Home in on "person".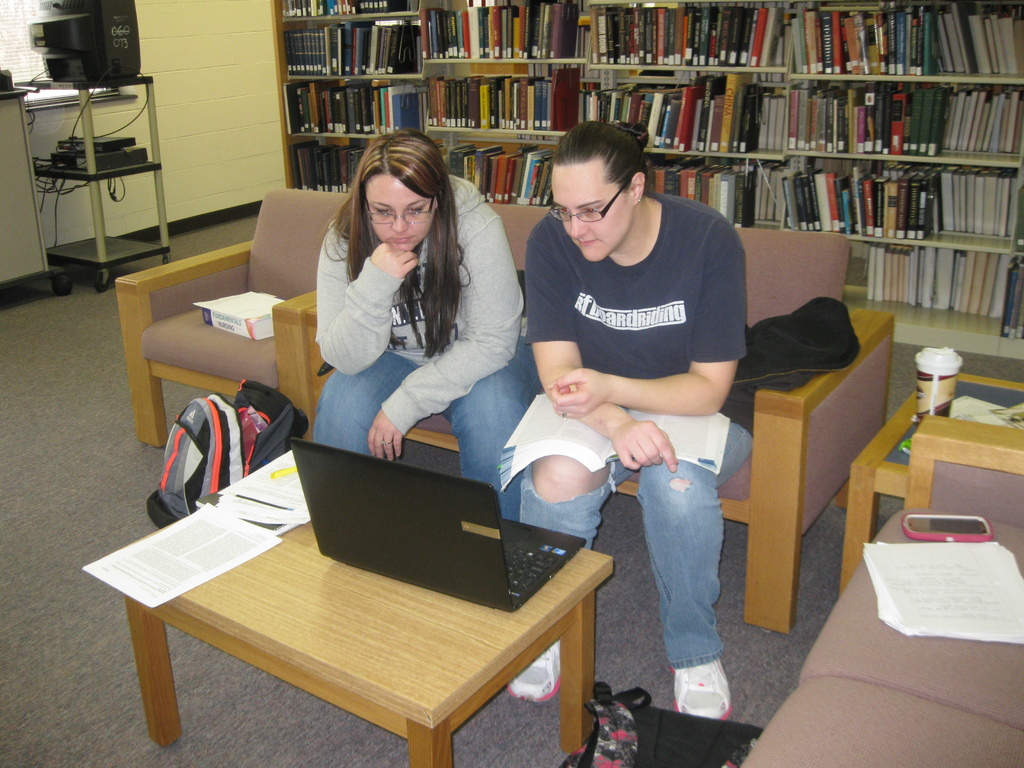
Homed in at 505 118 731 721.
